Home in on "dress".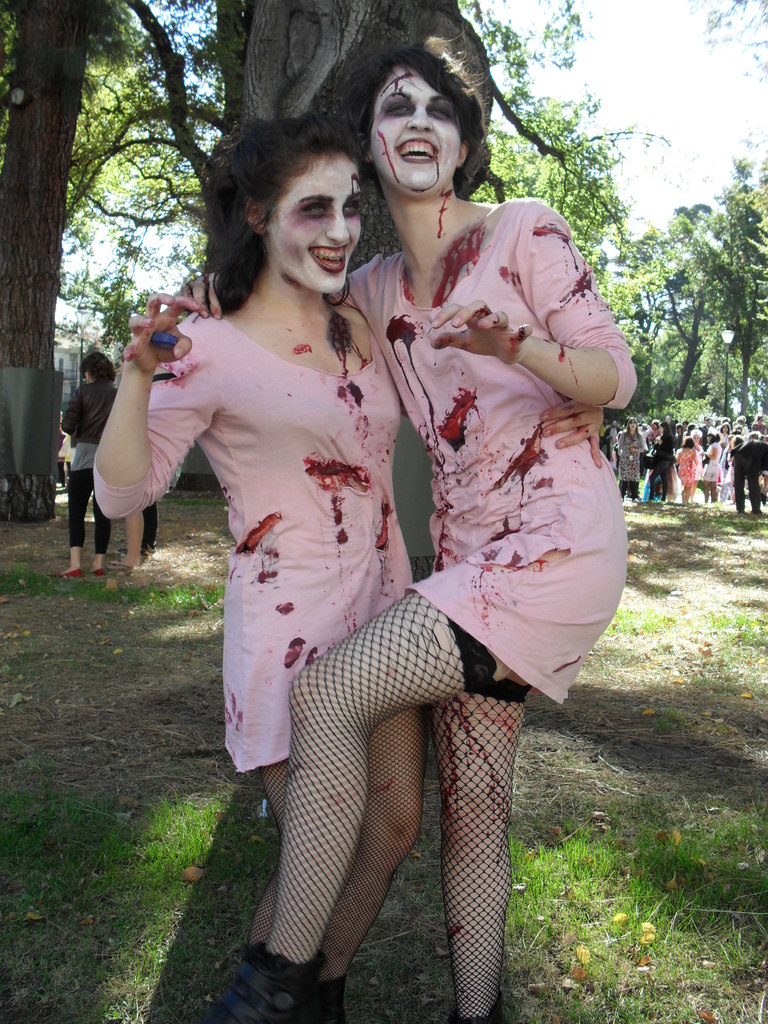
Homed in at locate(93, 312, 415, 772).
